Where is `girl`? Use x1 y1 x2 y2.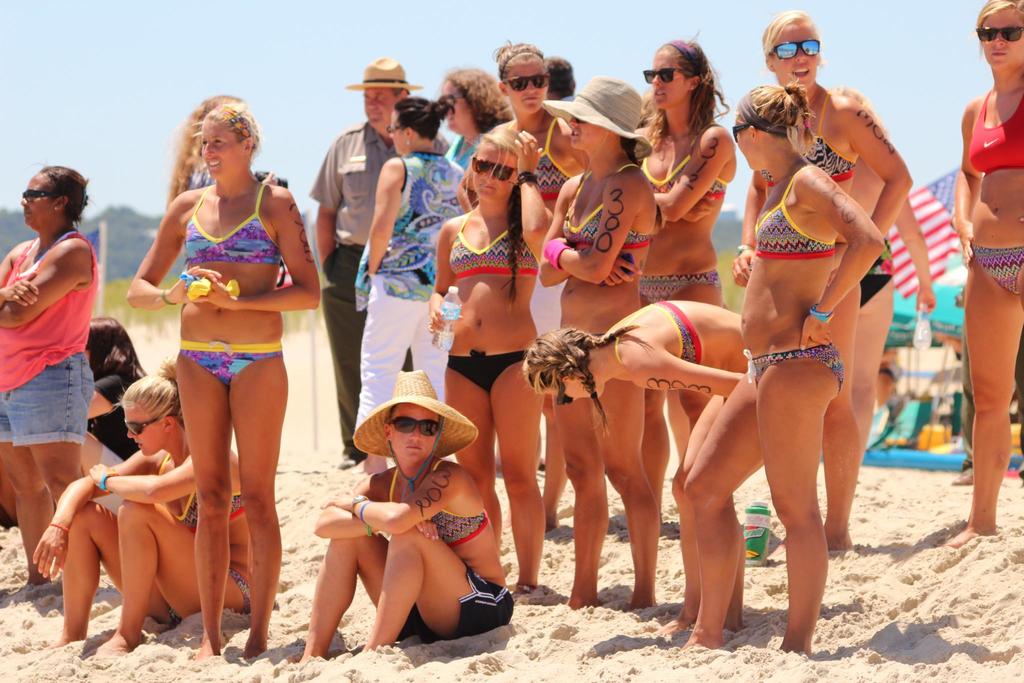
297 368 512 666.
